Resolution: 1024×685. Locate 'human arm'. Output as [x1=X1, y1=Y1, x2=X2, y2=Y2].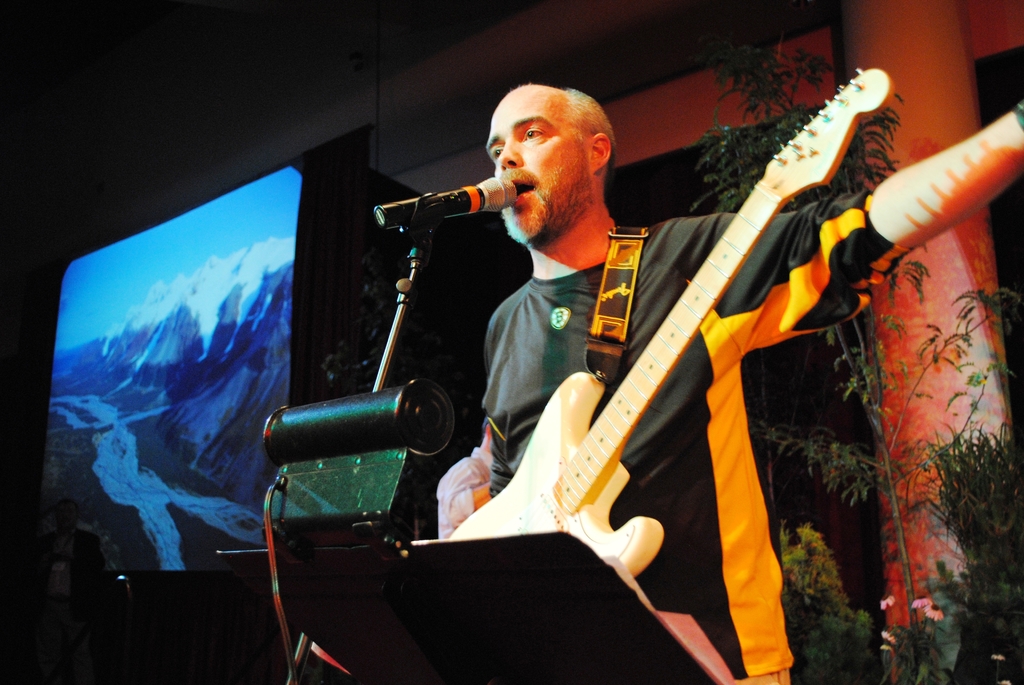
[x1=424, y1=328, x2=510, y2=528].
